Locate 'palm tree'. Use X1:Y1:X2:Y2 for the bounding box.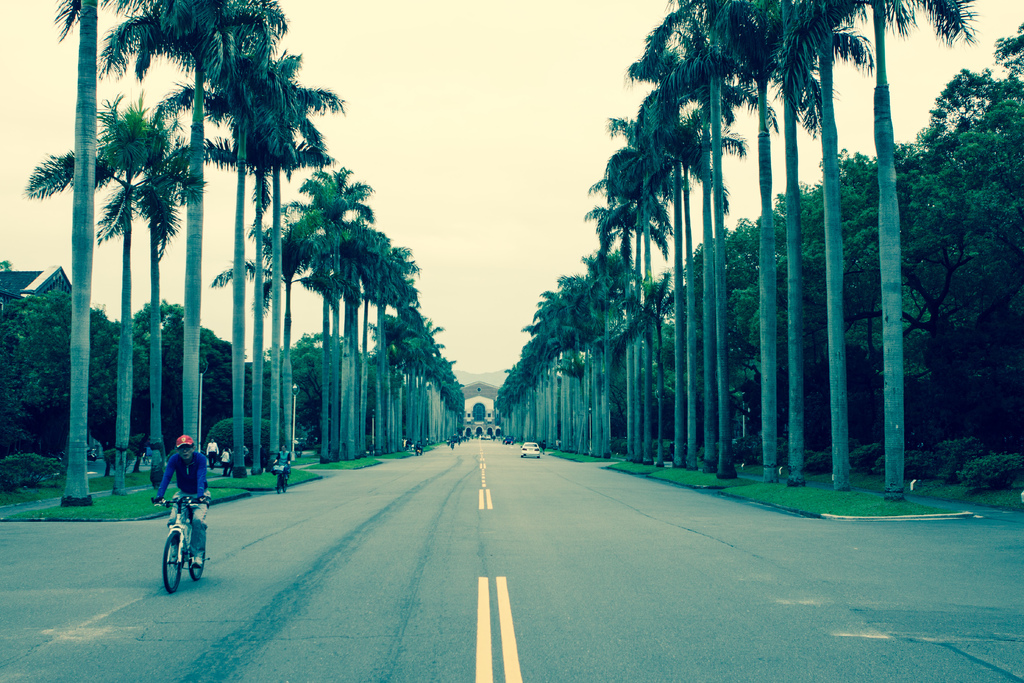
609:142:680:415.
